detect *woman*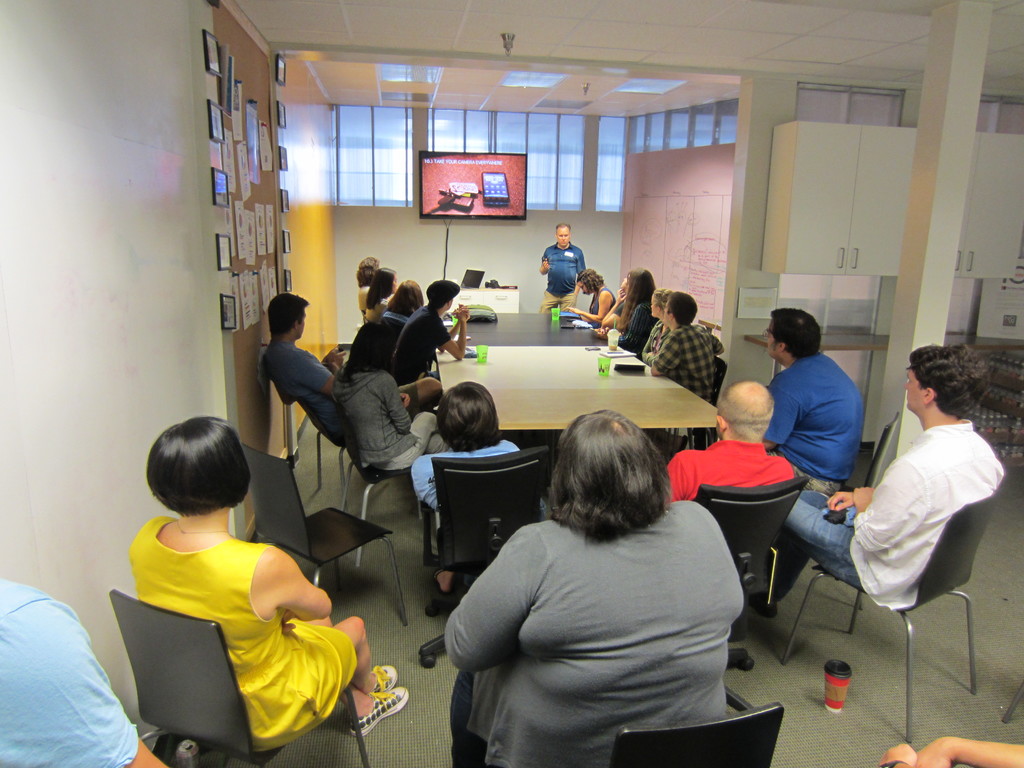
box=[384, 275, 420, 333]
